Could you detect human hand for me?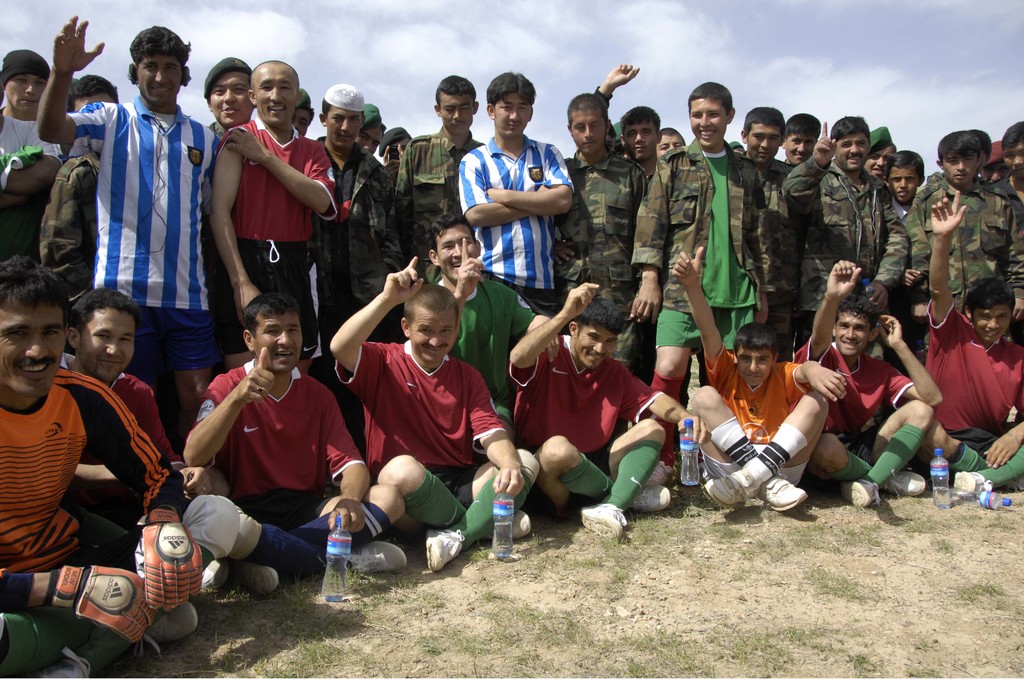
Detection result: x1=824 y1=258 x2=862 y2=298.
